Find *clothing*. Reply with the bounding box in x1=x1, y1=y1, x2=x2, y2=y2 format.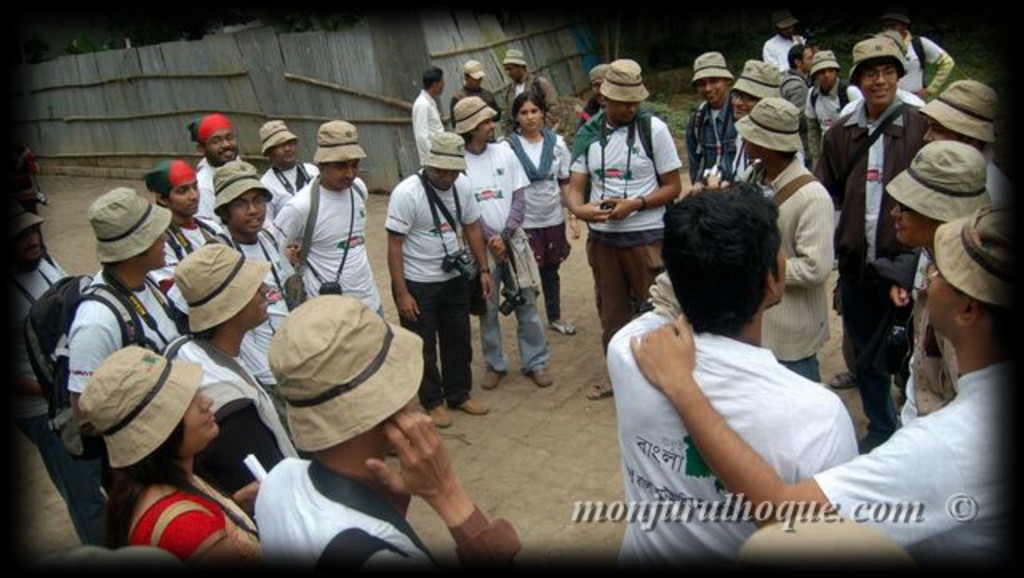
x1=158, y1=325, x2=294, y2=492.
